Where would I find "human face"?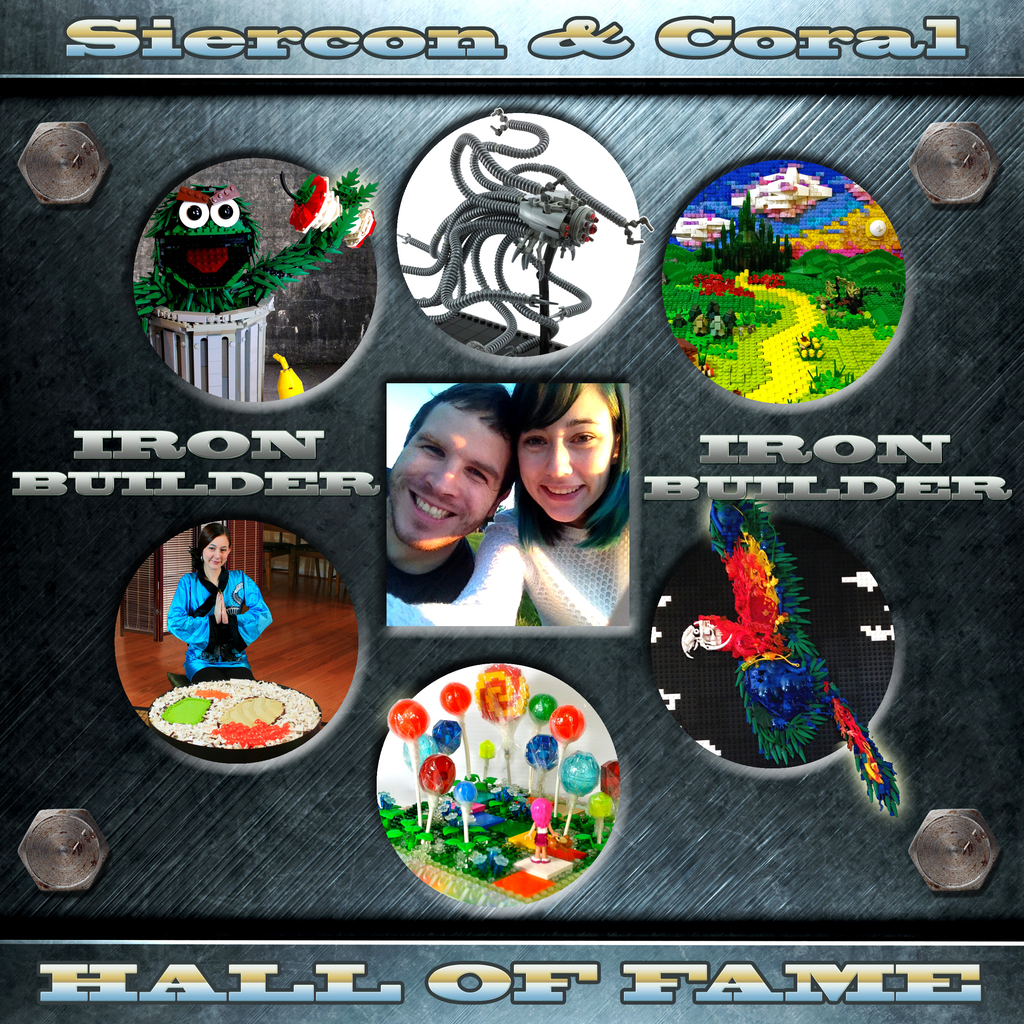
At BBox(390, 402, 510, 550).
